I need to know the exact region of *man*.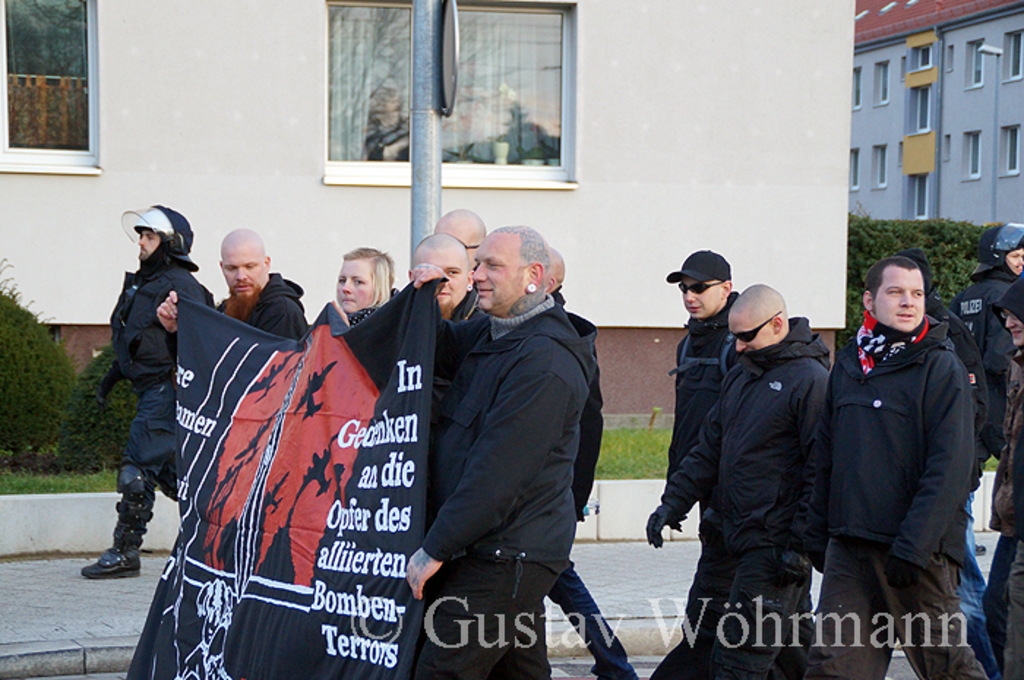
Region: 644 285 837 679.
